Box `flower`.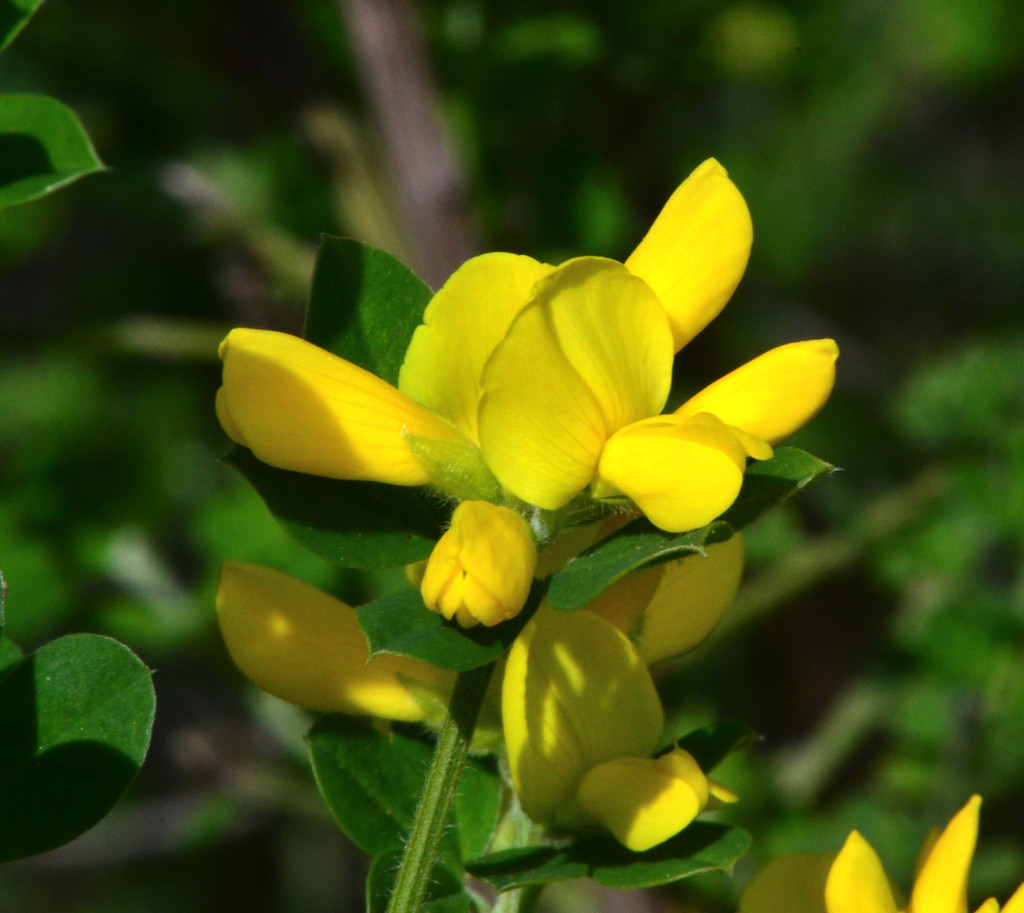
[x1=734, y1=793, x2=1022, y2=912].
